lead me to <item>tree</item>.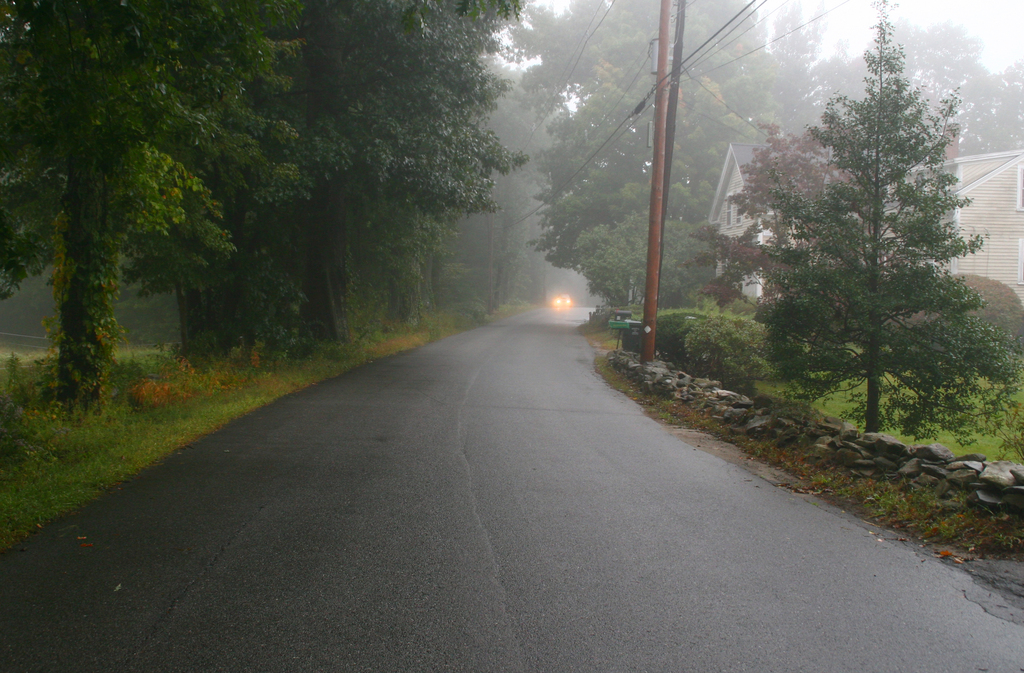
Lead to rect(741, 0, 1023, 477).
